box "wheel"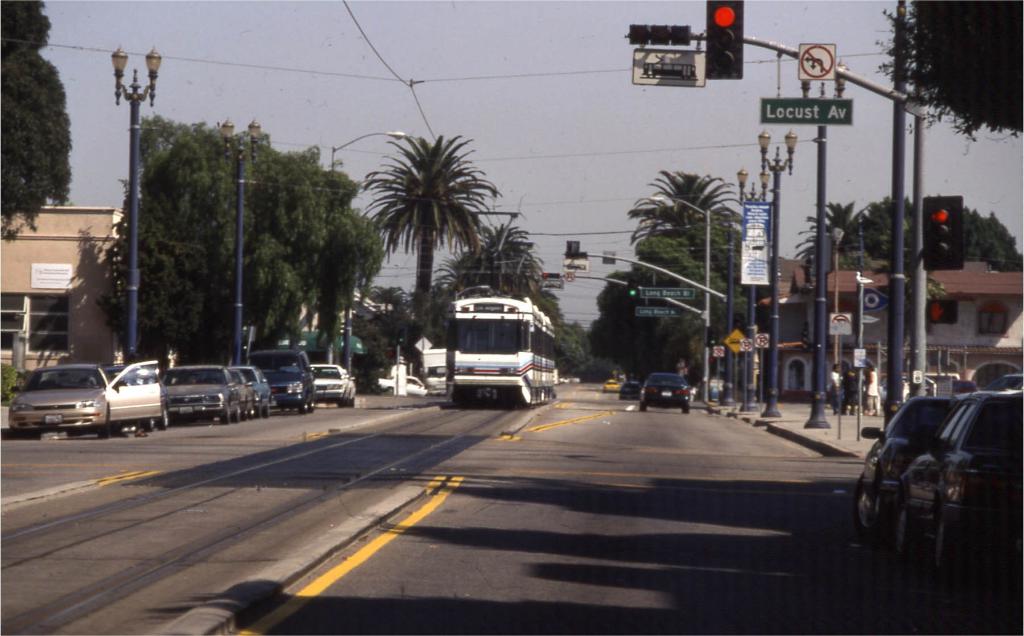
rect(94, 404, 115, 439)
